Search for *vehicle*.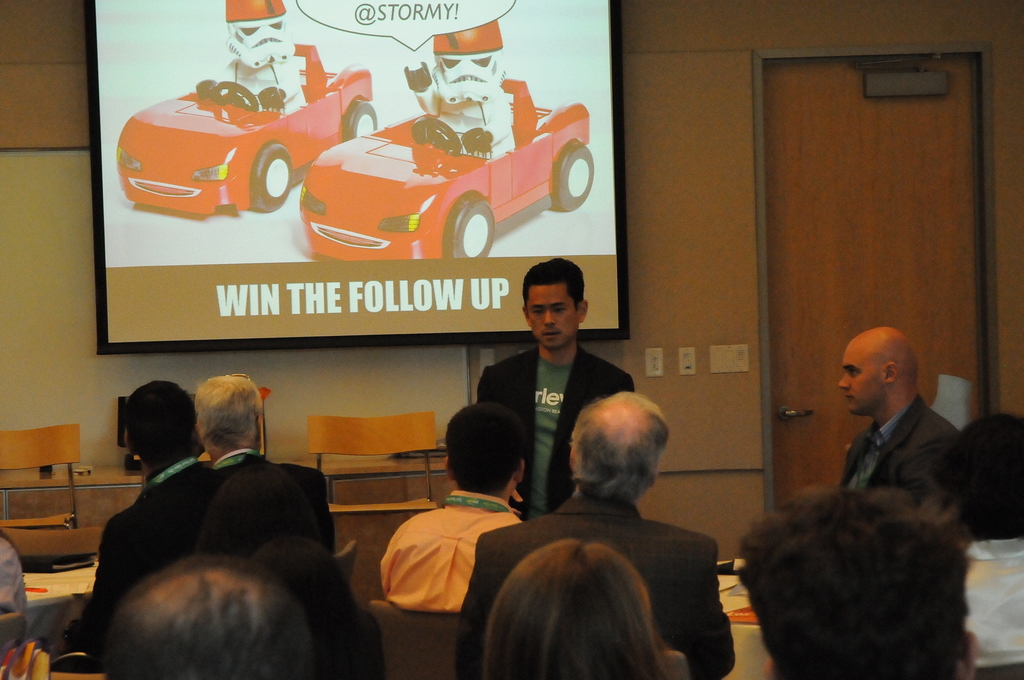
Found at 218,81,624,279.
